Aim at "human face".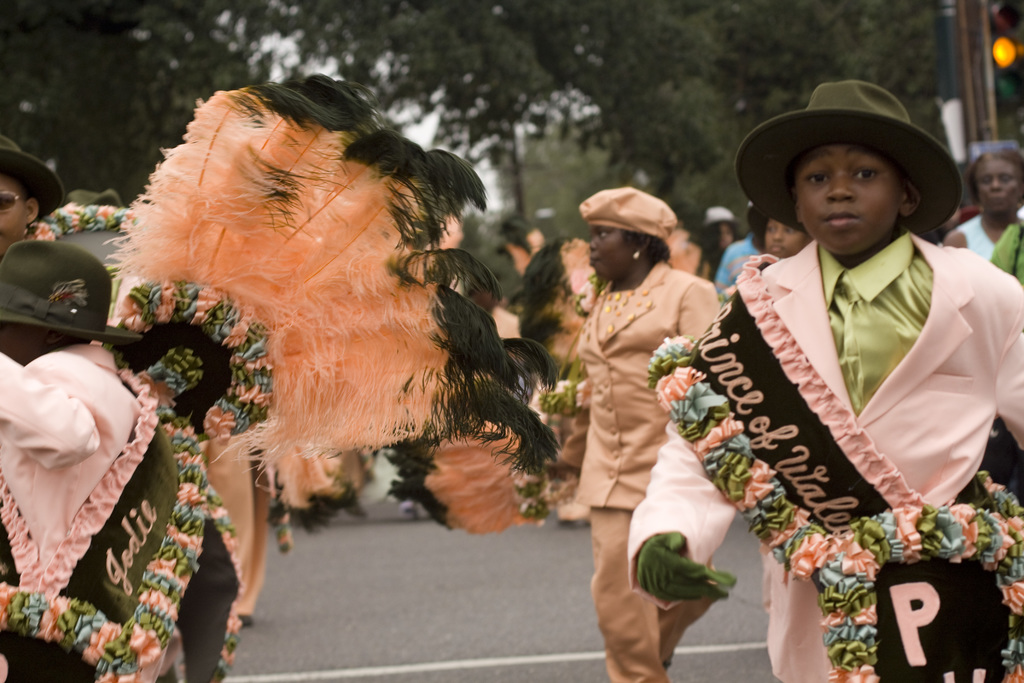
Aimed at select_region(0, 177, 29, 257).
